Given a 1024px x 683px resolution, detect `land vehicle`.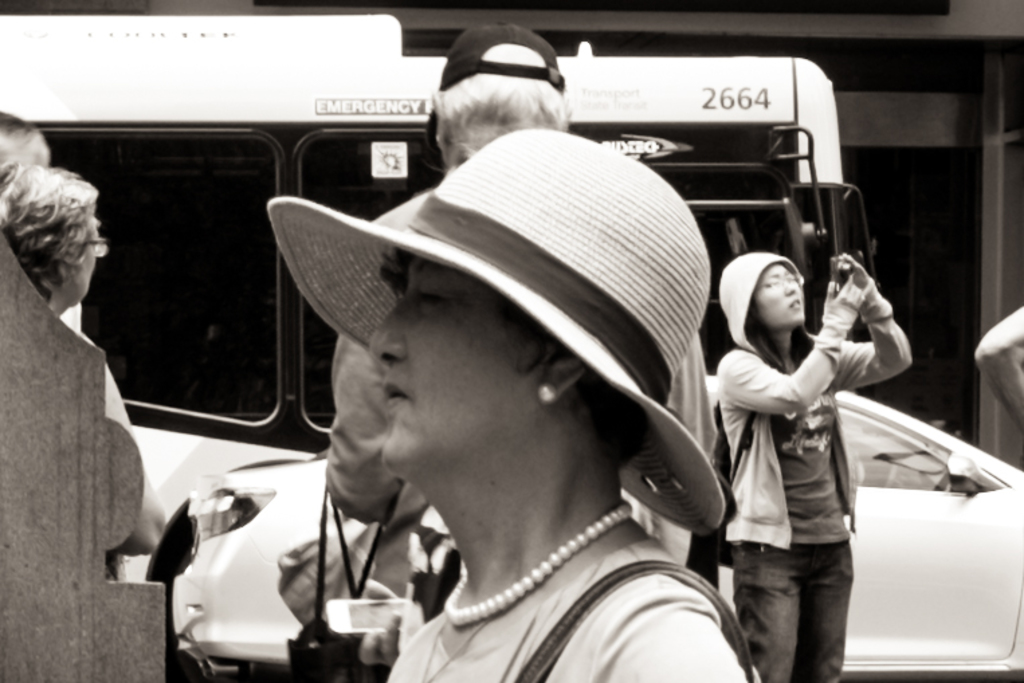
l=0, t=9, r=868, b=645.
